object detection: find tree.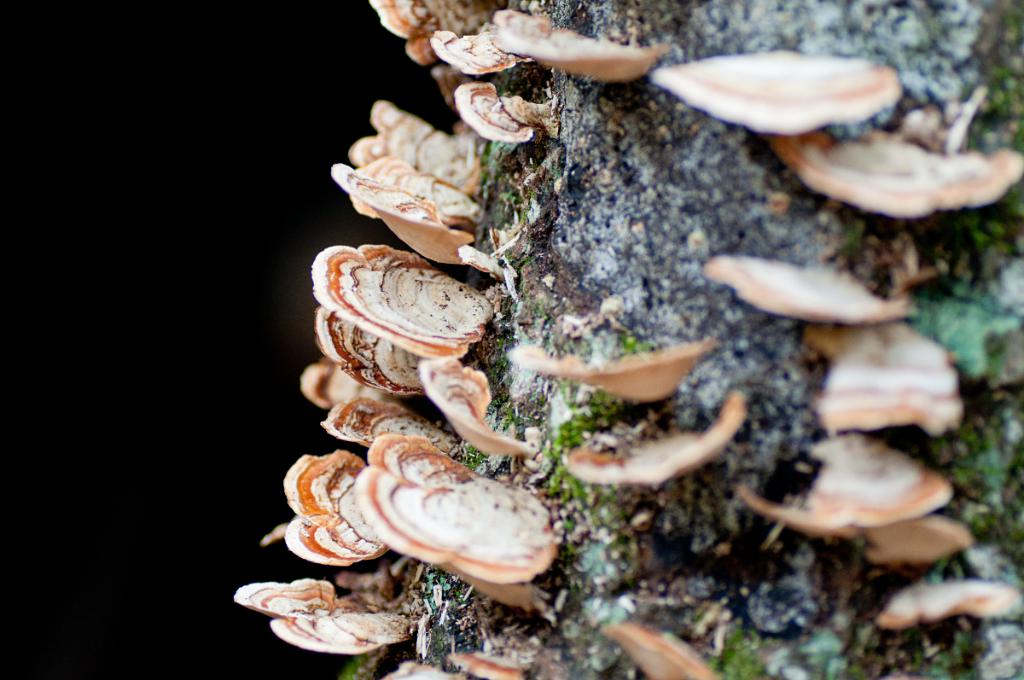
bbox=[236, 0, 1022, 679].
